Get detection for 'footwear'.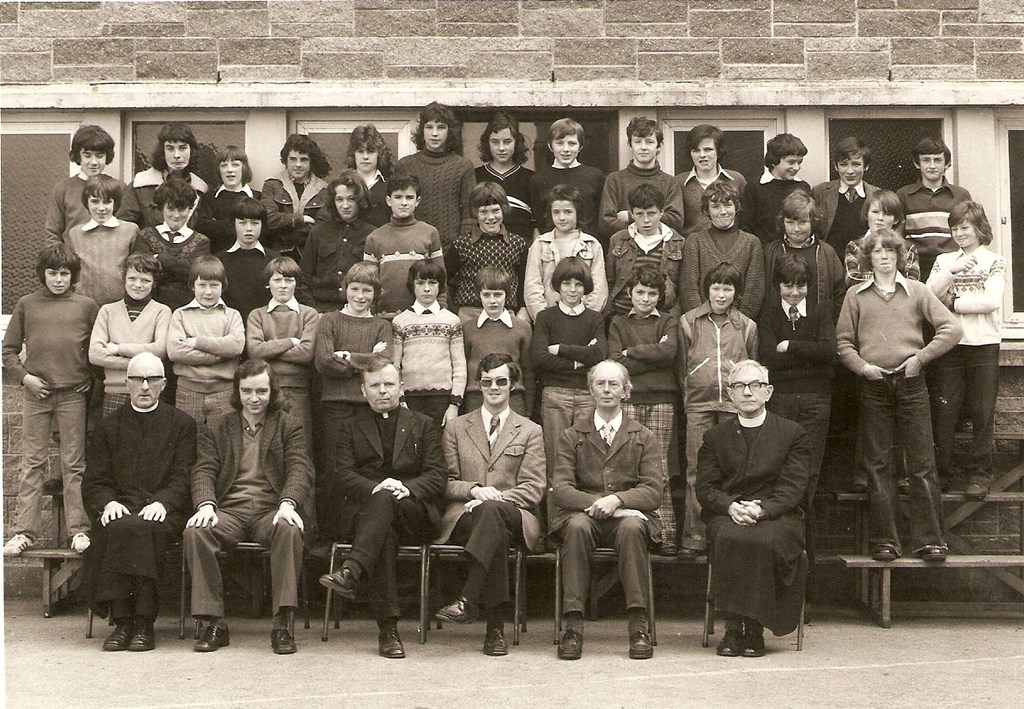
Detection: 554,630,584,658.
